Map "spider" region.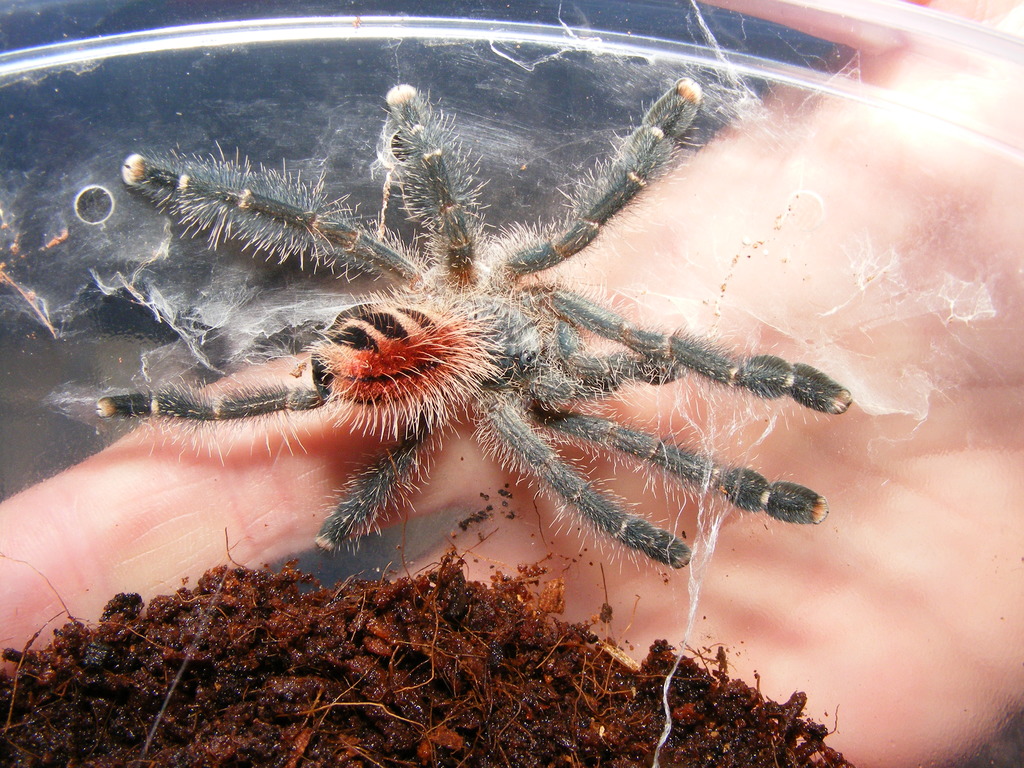
Mapped to (91, 74, 851, 577).
